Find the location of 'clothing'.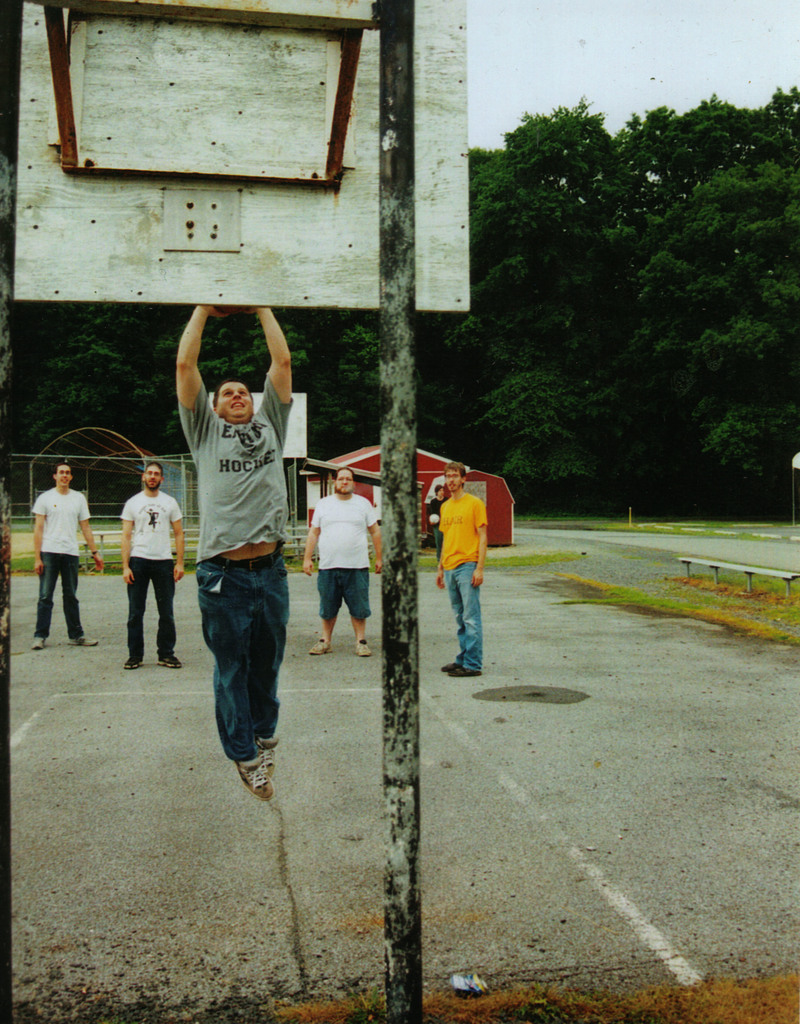
Location: BBox(313, 500, 373, 577).
